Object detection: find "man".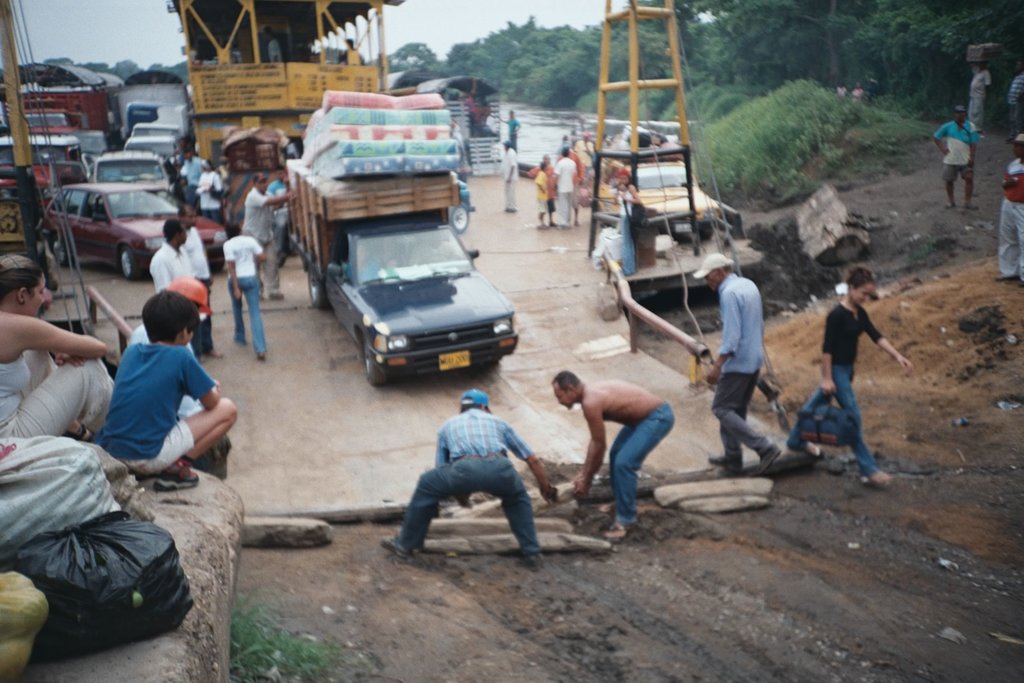
{"left": 936, "top": 104, "right": 979, "bottom": 208}.
